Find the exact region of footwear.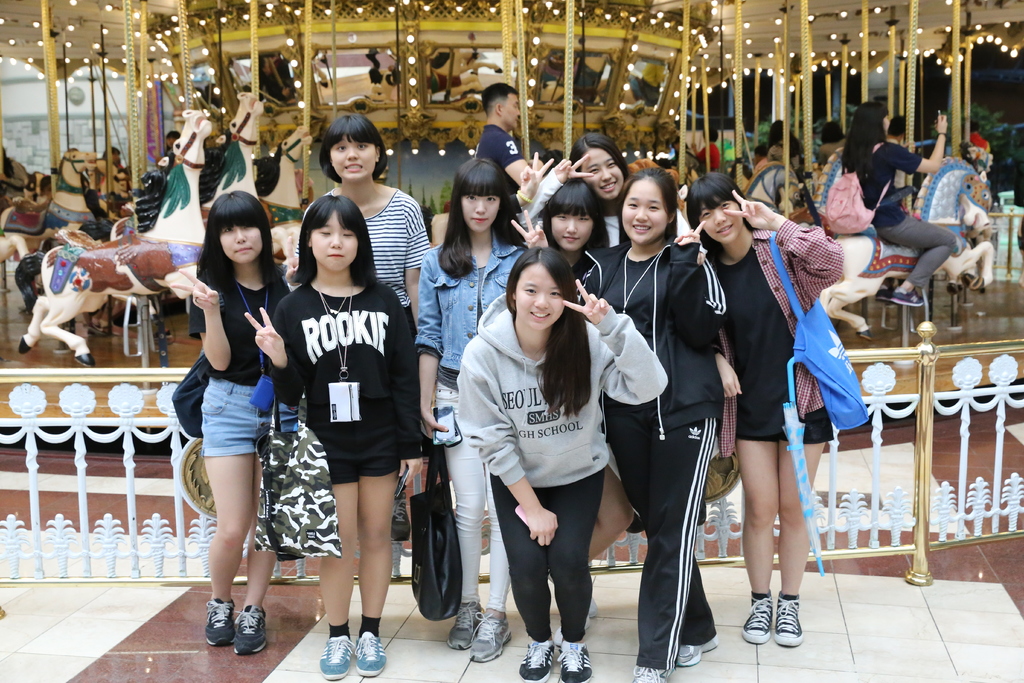
Exact region: region(741, 591, 780, 642).
